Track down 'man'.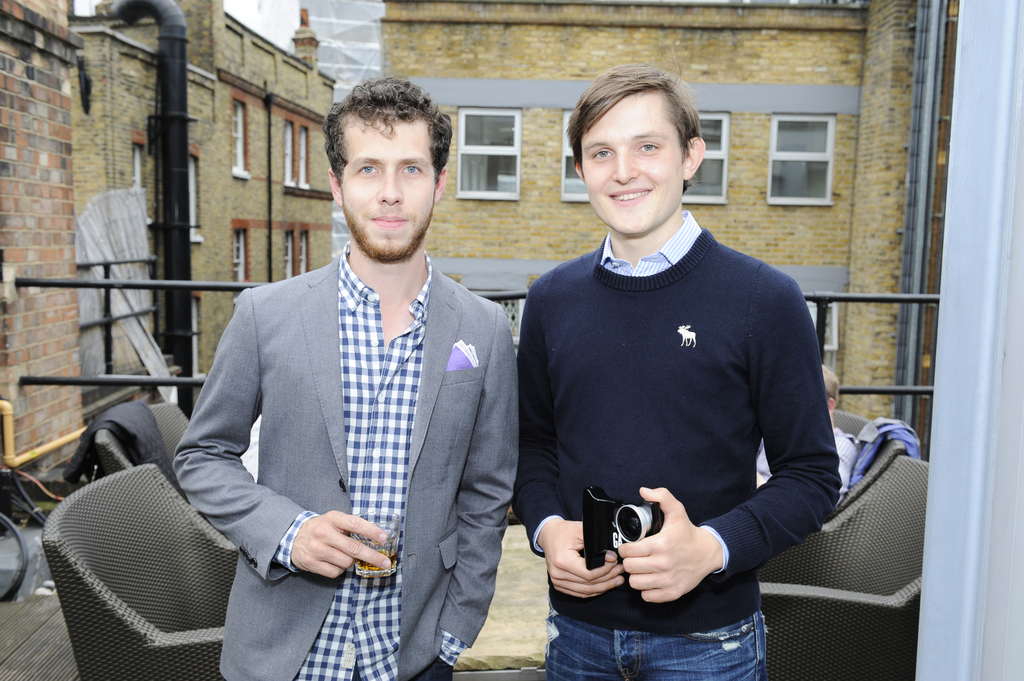
Tracked to <region>155, 91, 529, 673</region>.
